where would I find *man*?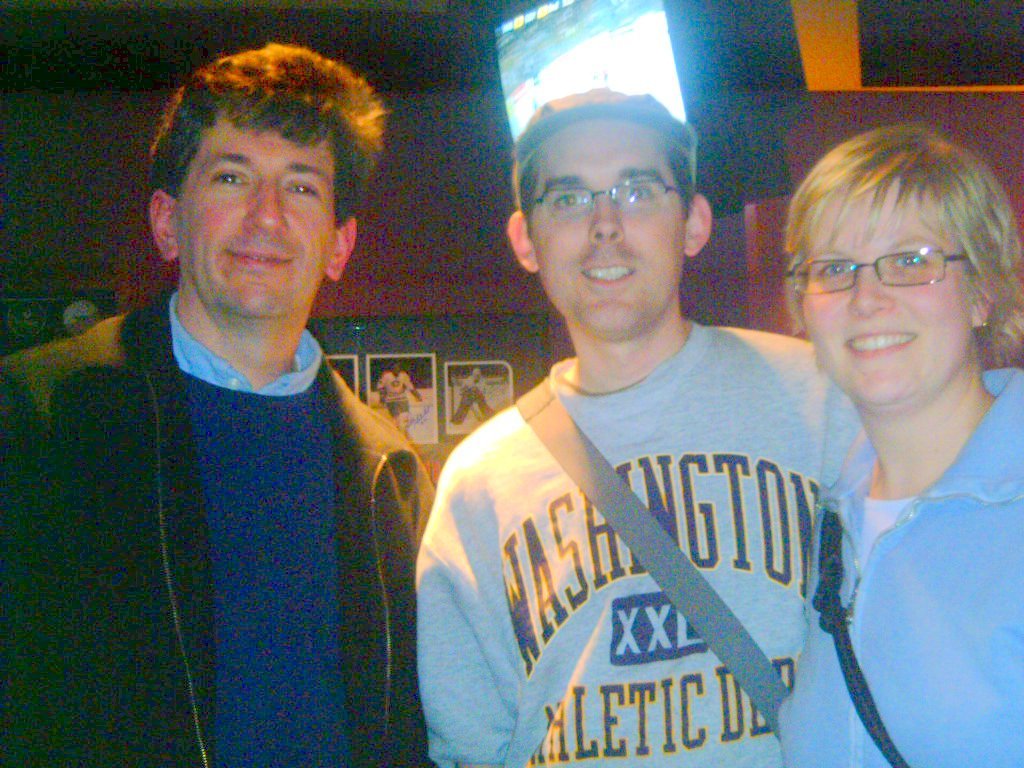
At detection(417, 92, 860, 767).
